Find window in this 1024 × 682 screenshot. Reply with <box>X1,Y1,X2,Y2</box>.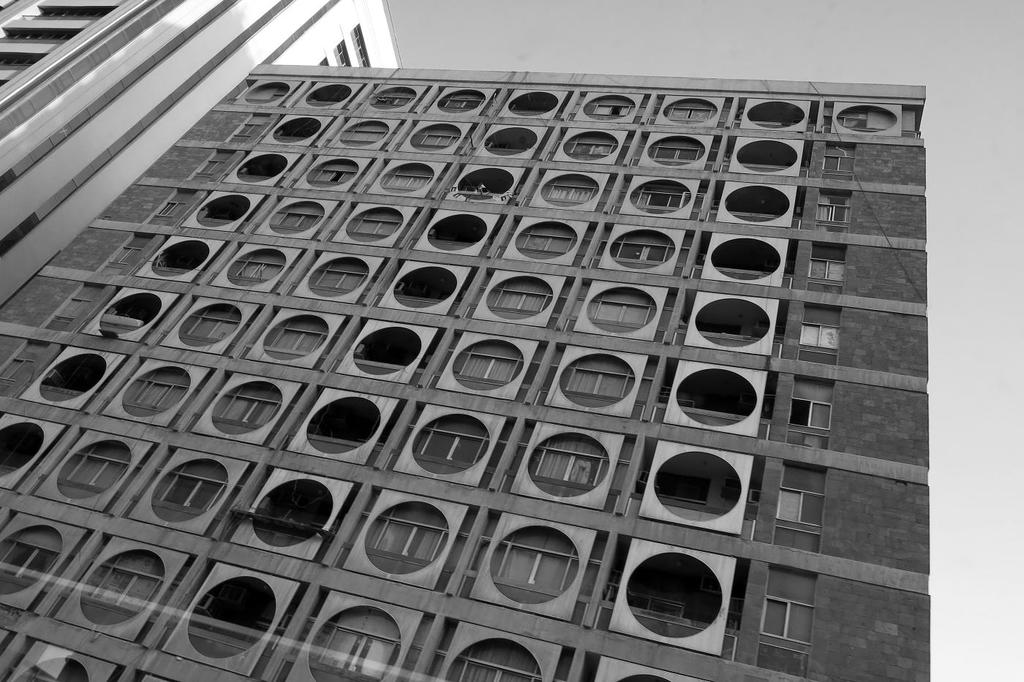
<box>379,169,432,192</box>.
